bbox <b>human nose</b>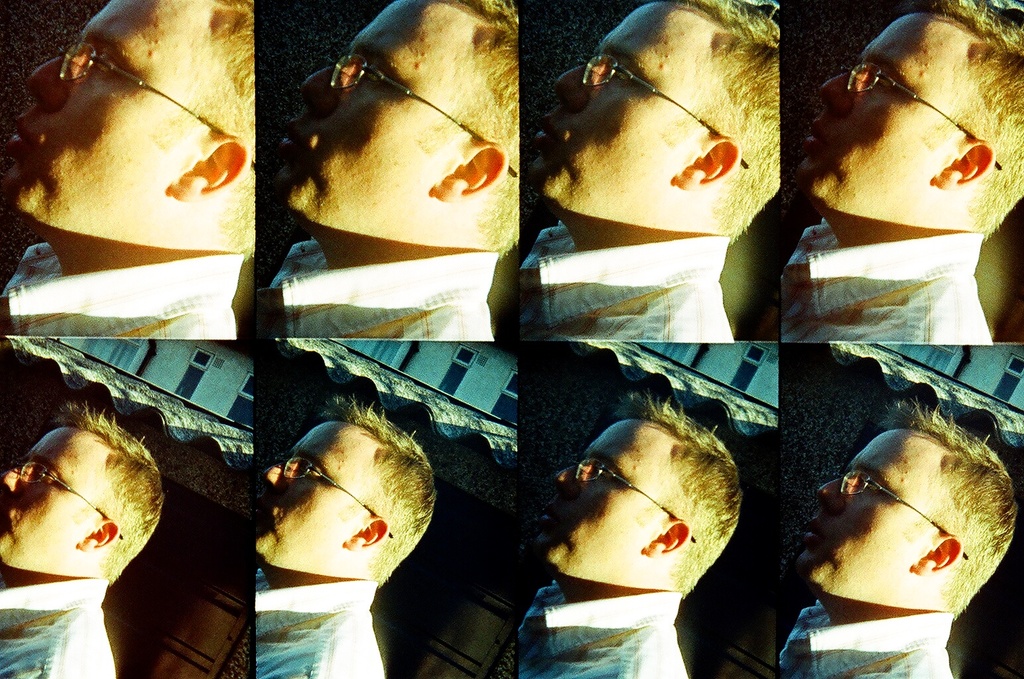
l=1, t=461, r=36, b=497
